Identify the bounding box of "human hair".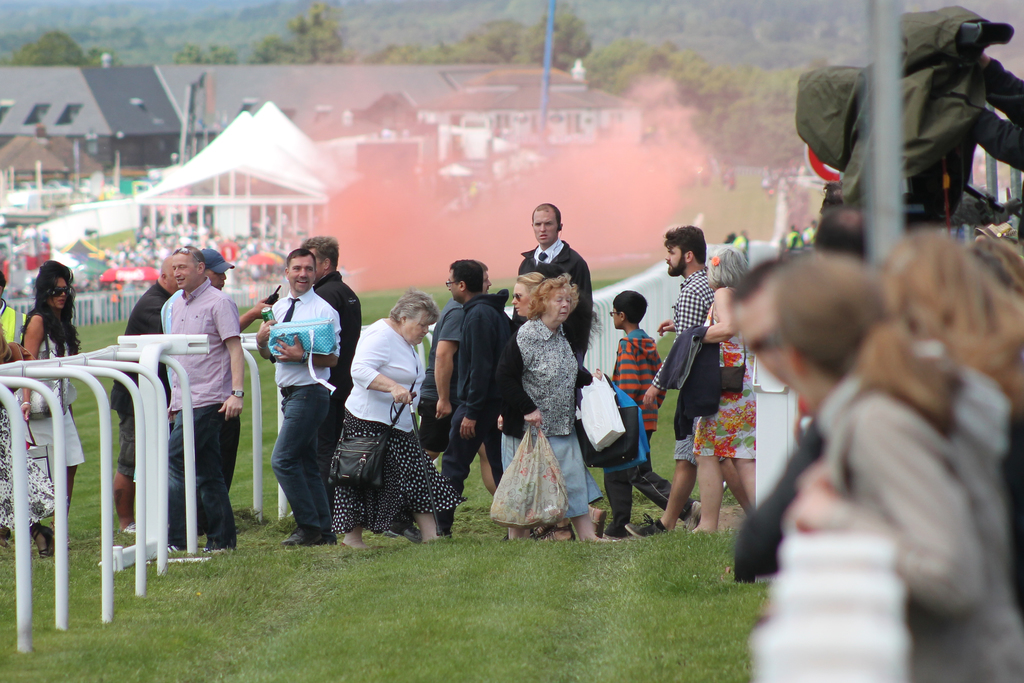
385:288:441:329.
